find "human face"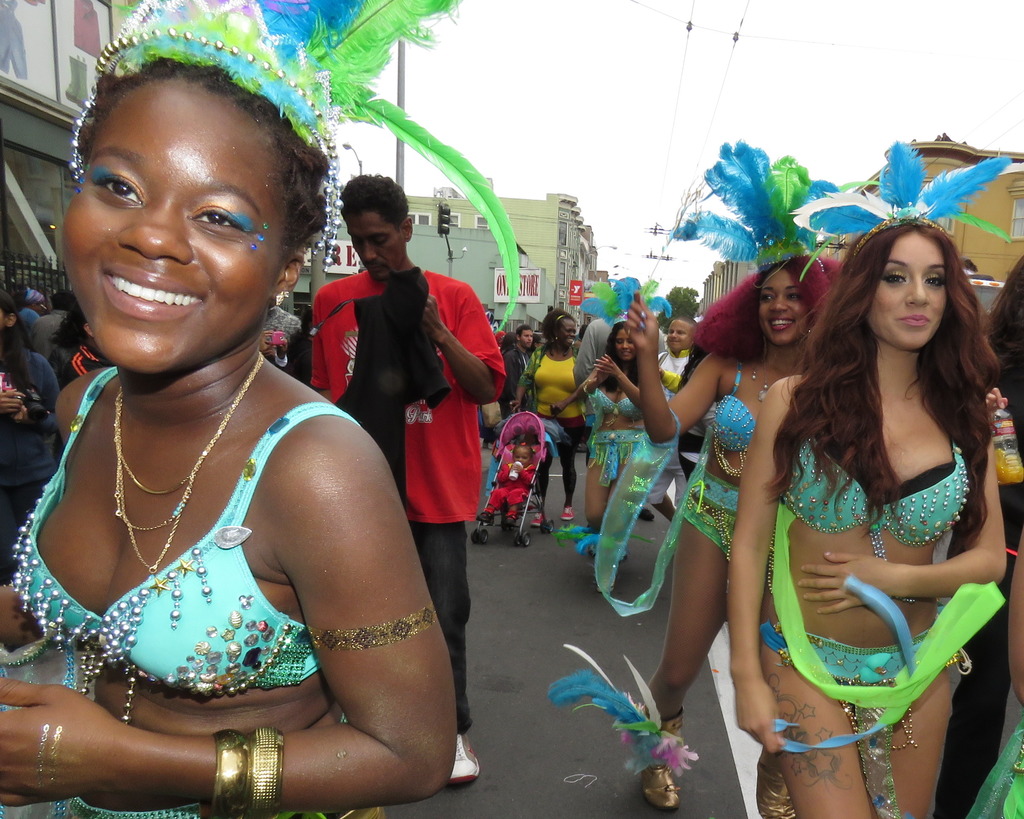
pyautogui.locateOnScreen(62, 80, 290, 376)
